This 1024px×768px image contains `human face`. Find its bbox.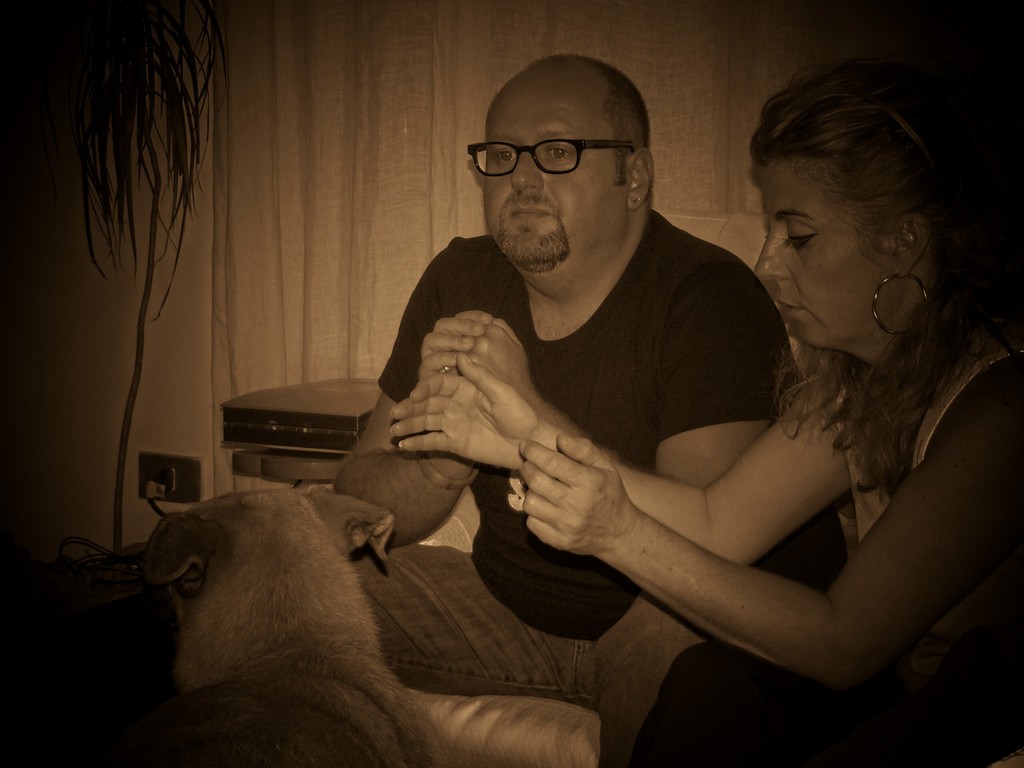
481:75:630:271.
